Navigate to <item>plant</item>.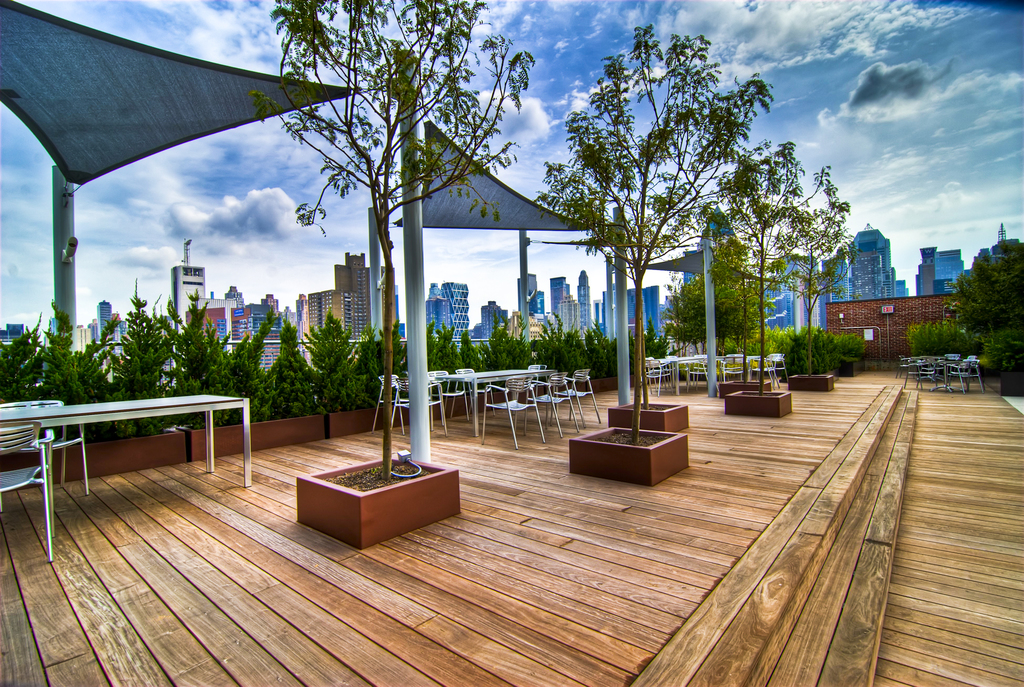
Navigation target: [left=788, top=311, right=855, bottom=387].
